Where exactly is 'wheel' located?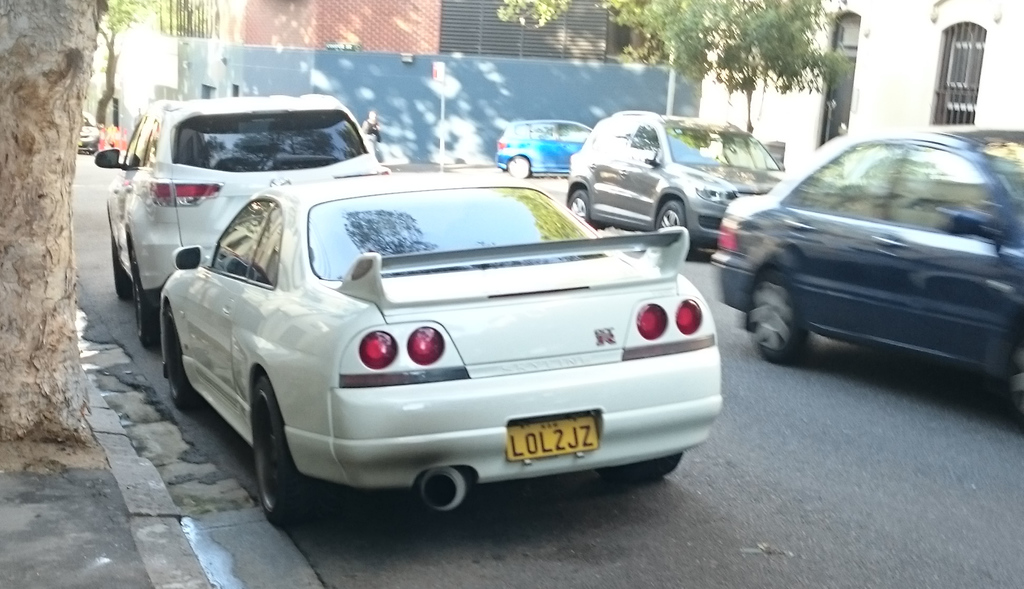
Its bounding box is select_region(136, 251, 159, 349).
